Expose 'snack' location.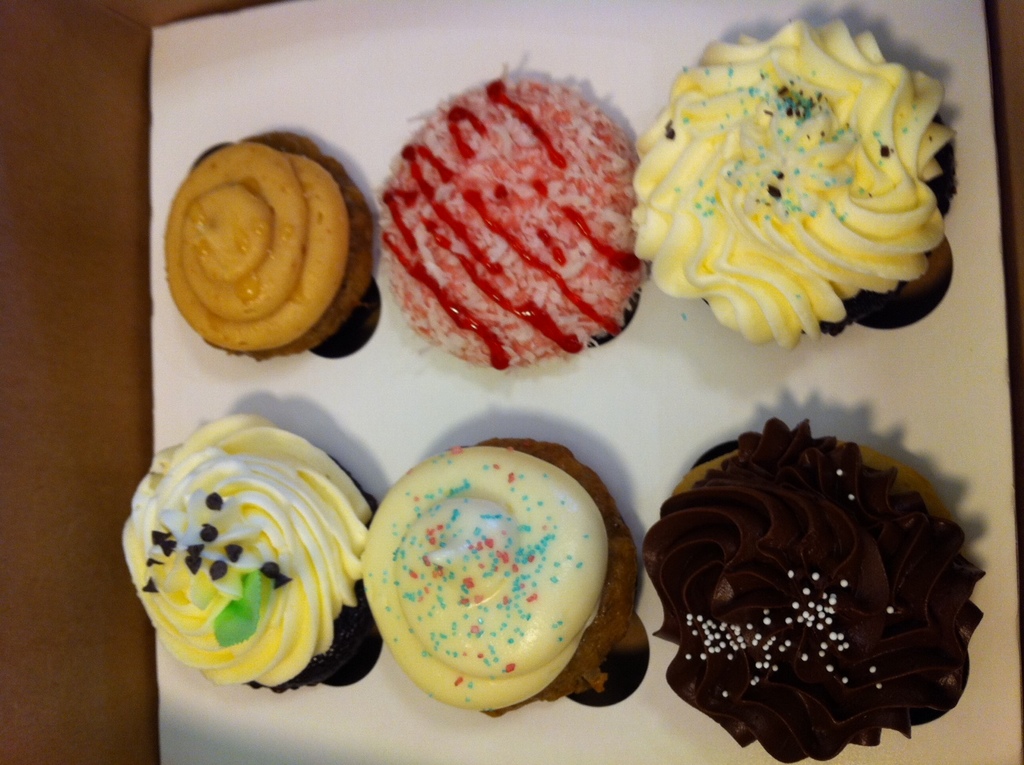
Exposed at select_region(384, 74, 647, 373).
